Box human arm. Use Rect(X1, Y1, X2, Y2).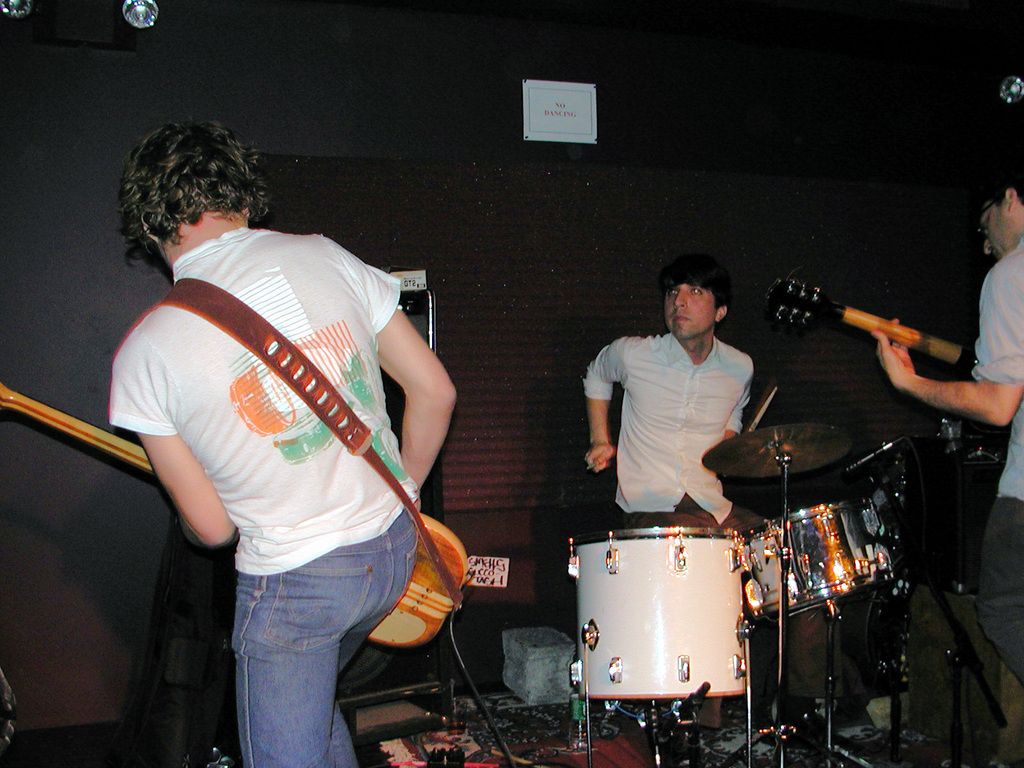
Rect(333, 238, 454, 494).
